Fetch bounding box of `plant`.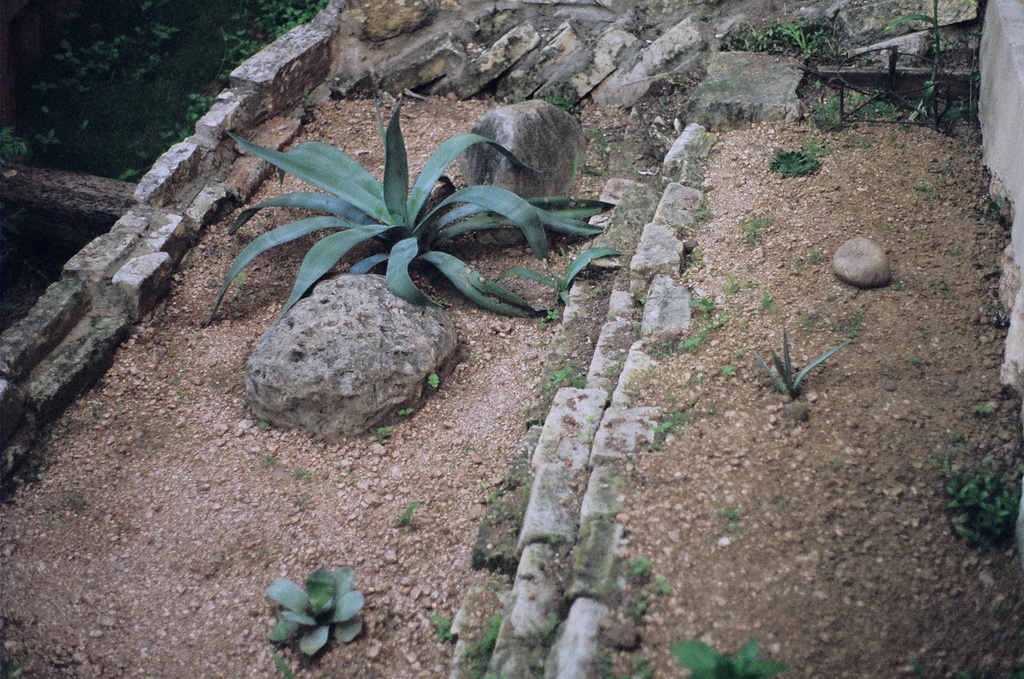
Bbox: [912, 184, 933, 196].
